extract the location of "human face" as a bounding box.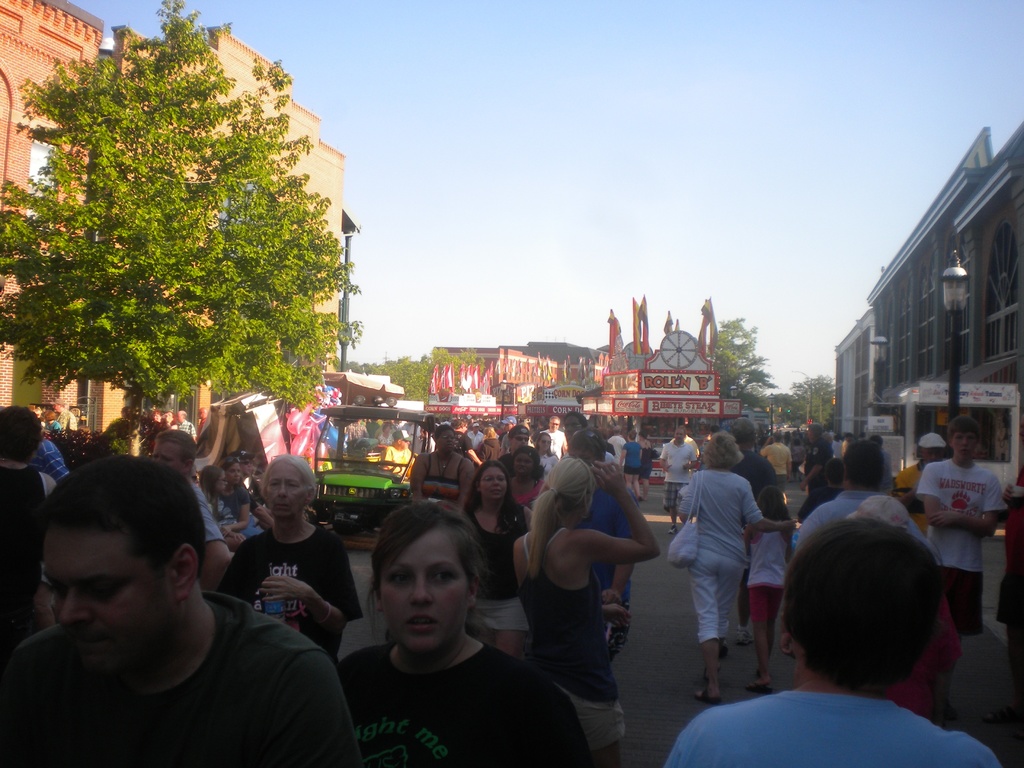
region(674, 430, 685, 443).
